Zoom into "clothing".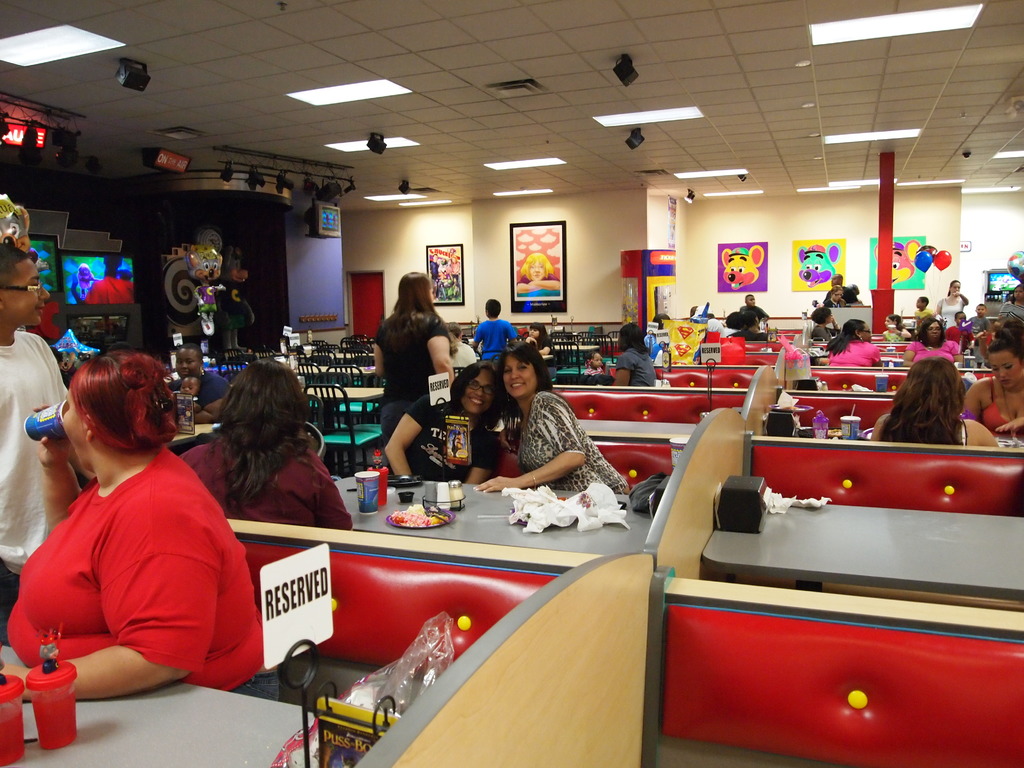
Zoom target: select_region(376, 304, 450, 474).
